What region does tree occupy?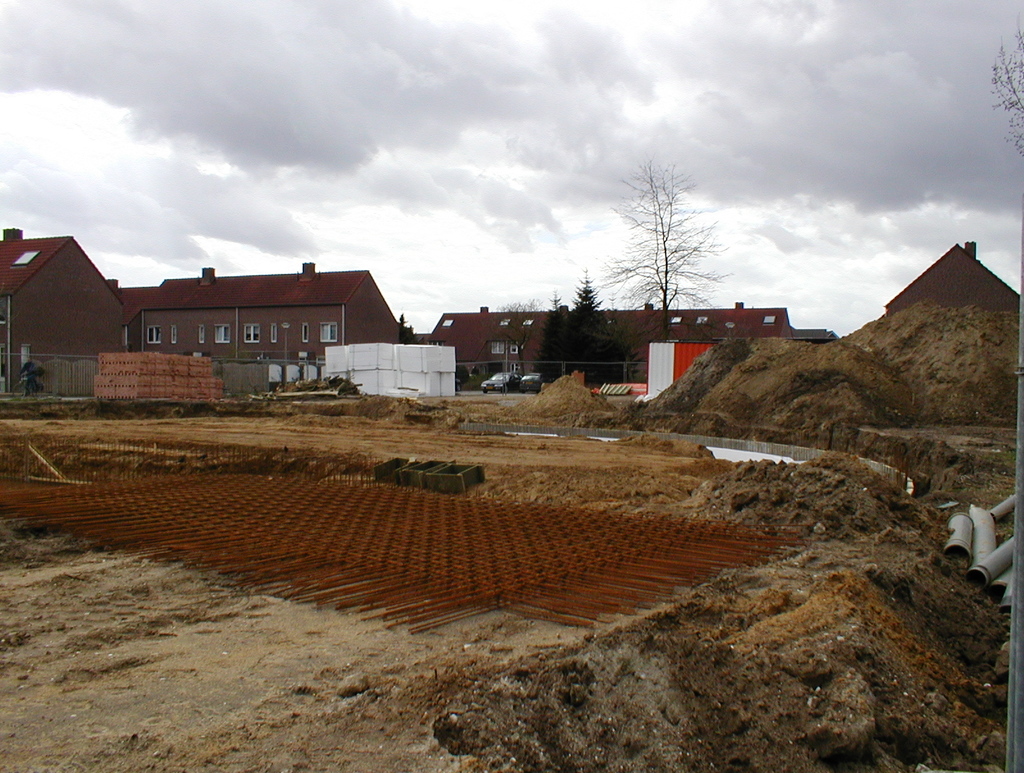
(x1=457, y1=309, x2=522, y2=378).
